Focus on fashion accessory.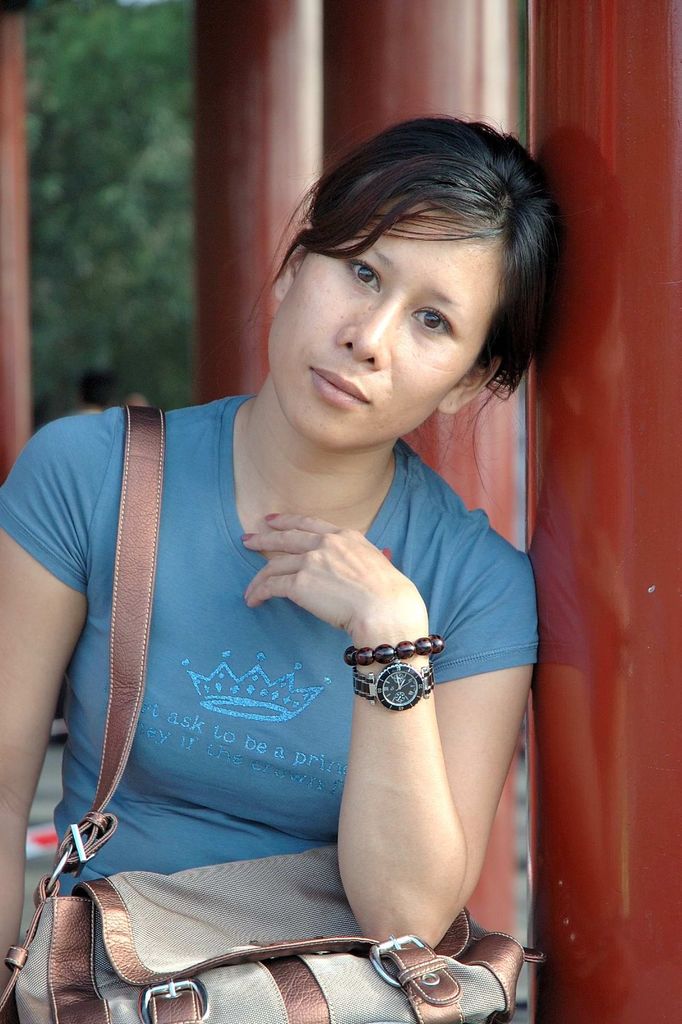
Focused at box(0, 402, 548, 1023).
